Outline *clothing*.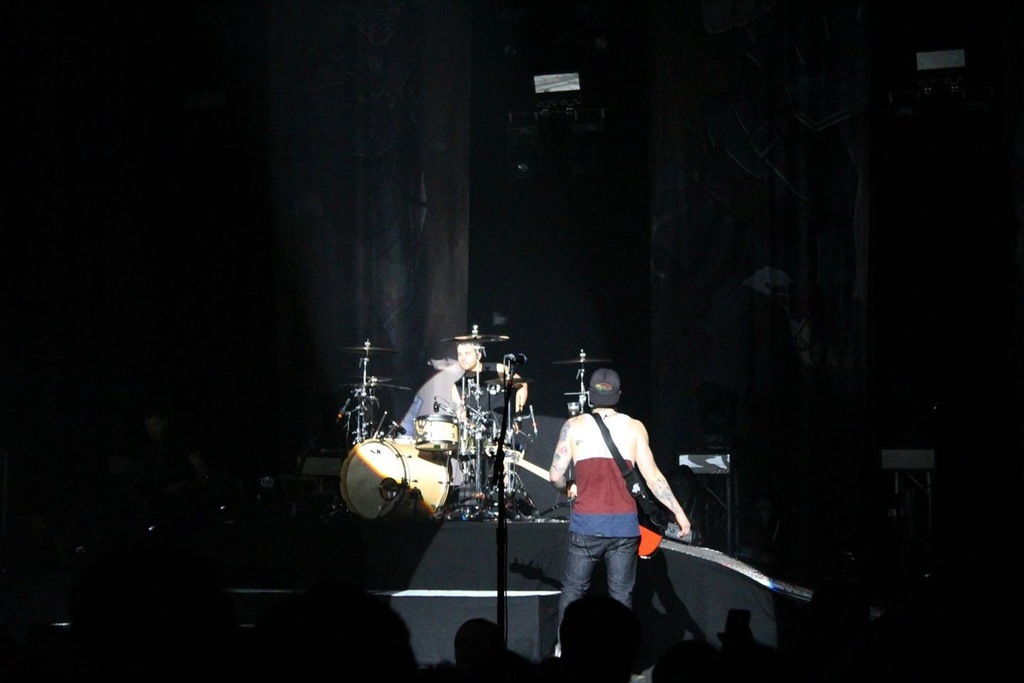
Outline: bbox=(551, 406, 692, 607).
